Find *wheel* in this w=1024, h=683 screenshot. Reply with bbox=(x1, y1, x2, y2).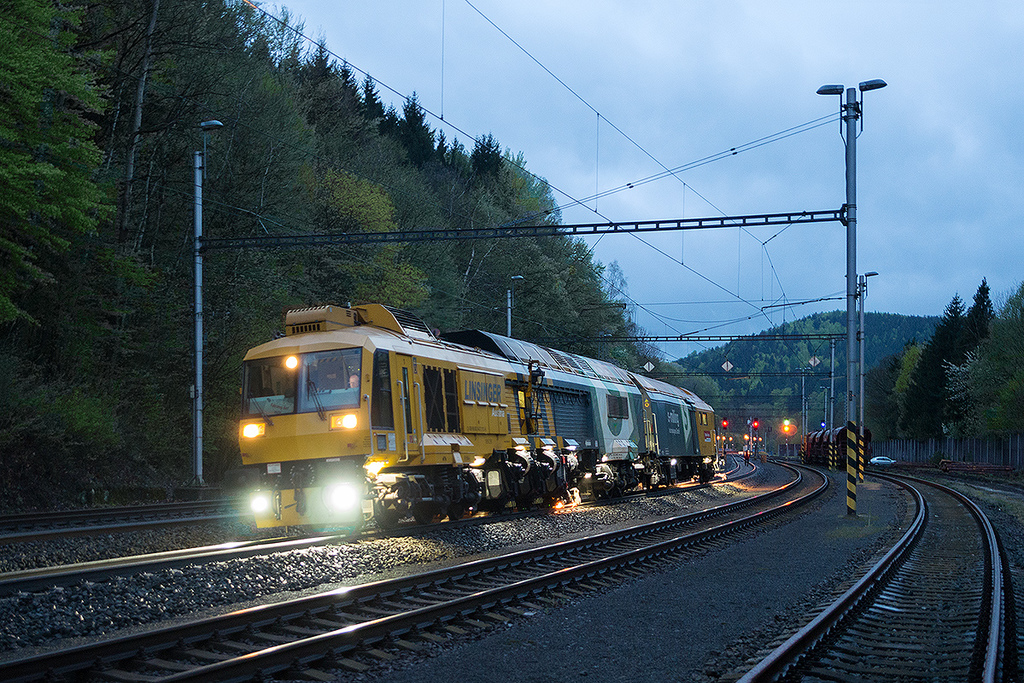
bbox=(448, 501, 465, 519).
